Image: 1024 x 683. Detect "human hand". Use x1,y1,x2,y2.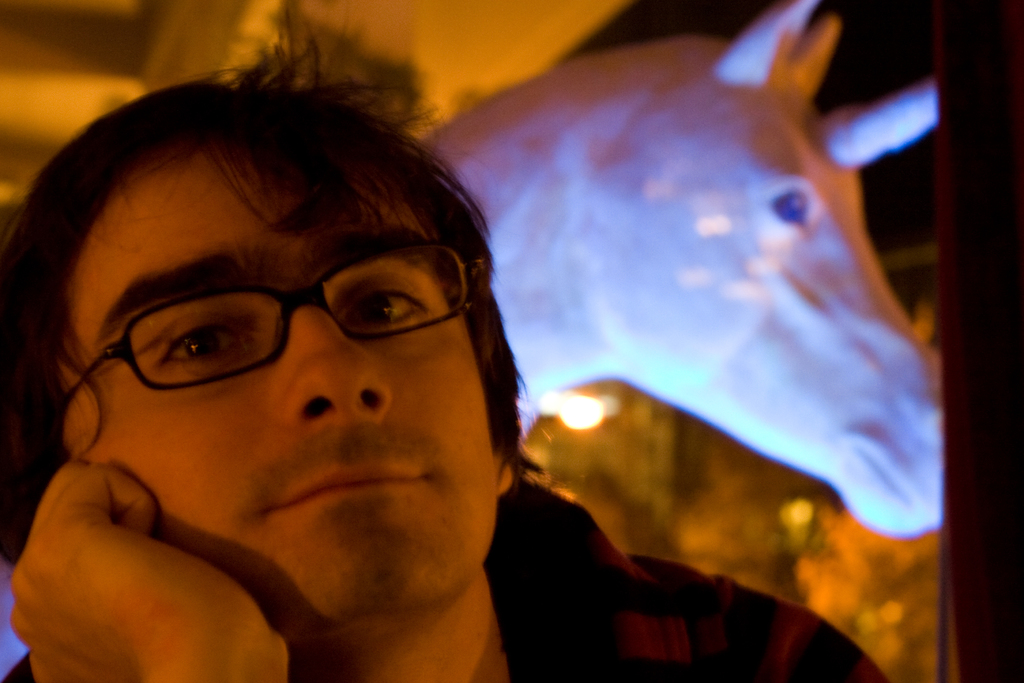
0,429,286,682.
